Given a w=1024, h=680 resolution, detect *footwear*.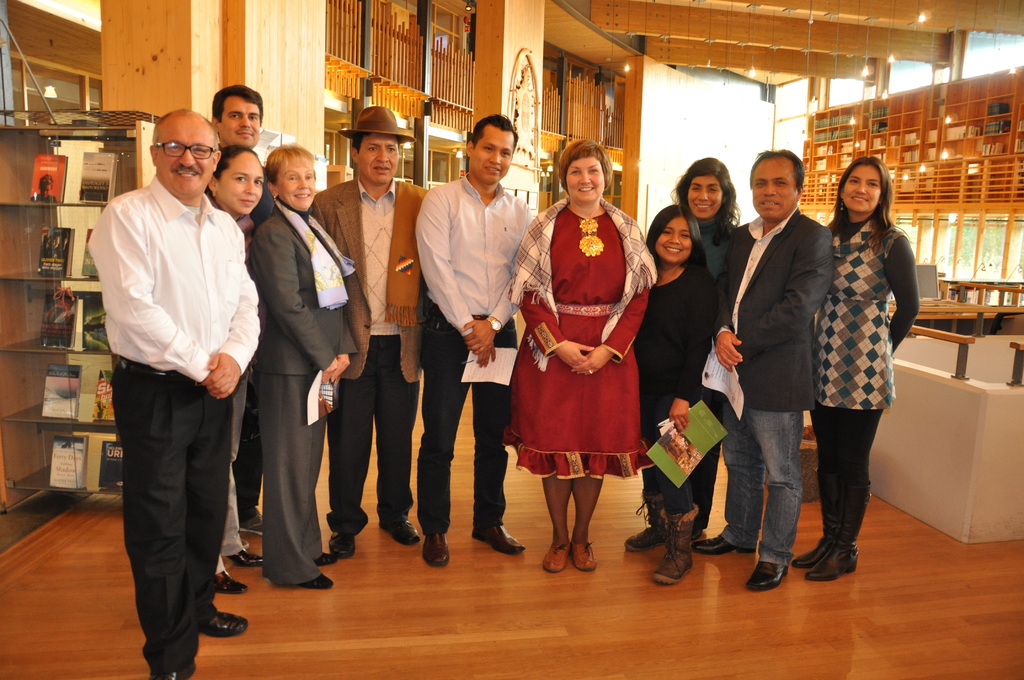
[x1=746, y1=562, x2=787, y2=592].
